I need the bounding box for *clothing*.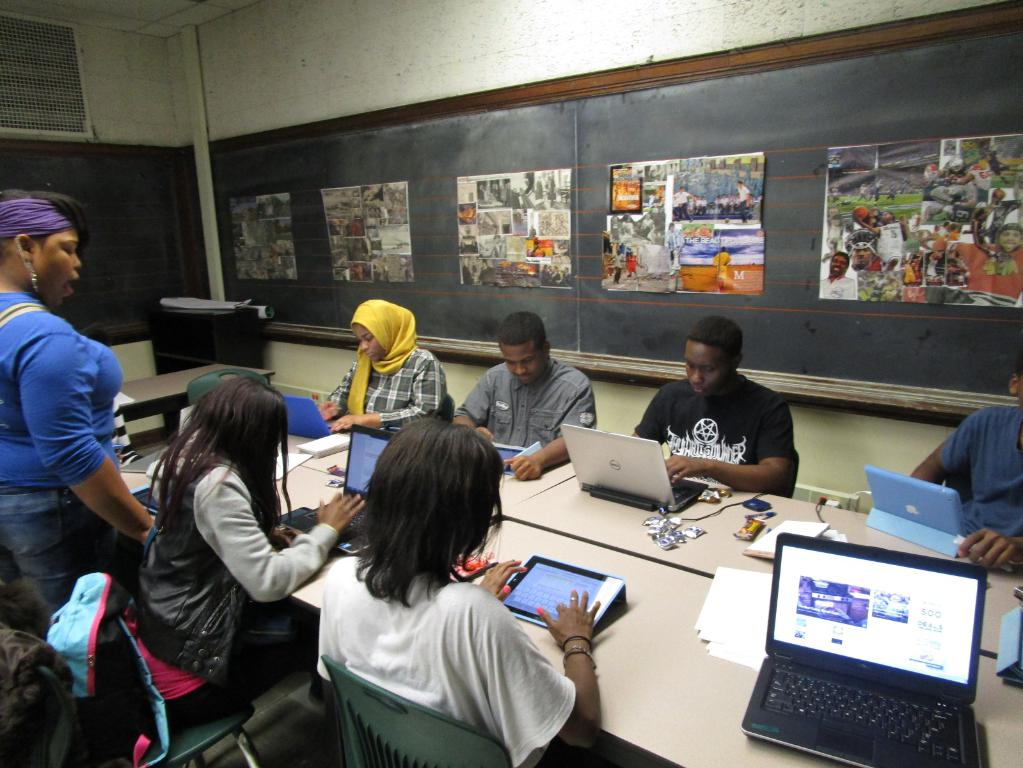
Here it is: [left=951, top=248, right=1022, bottom=303].
